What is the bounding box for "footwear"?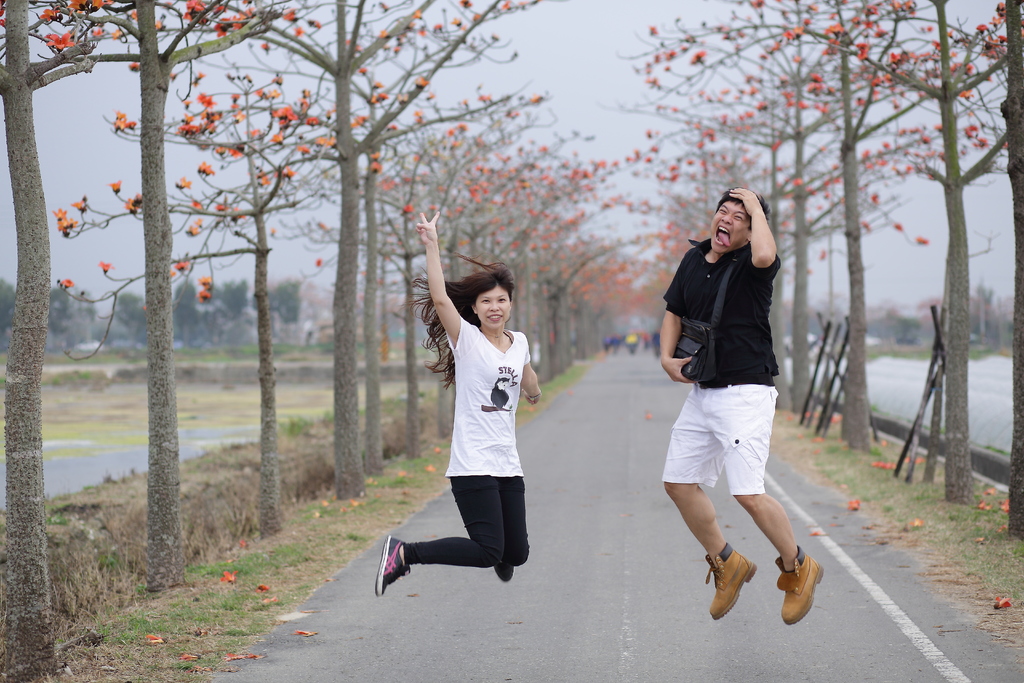
bbox=[493, 565, 511, 582].
